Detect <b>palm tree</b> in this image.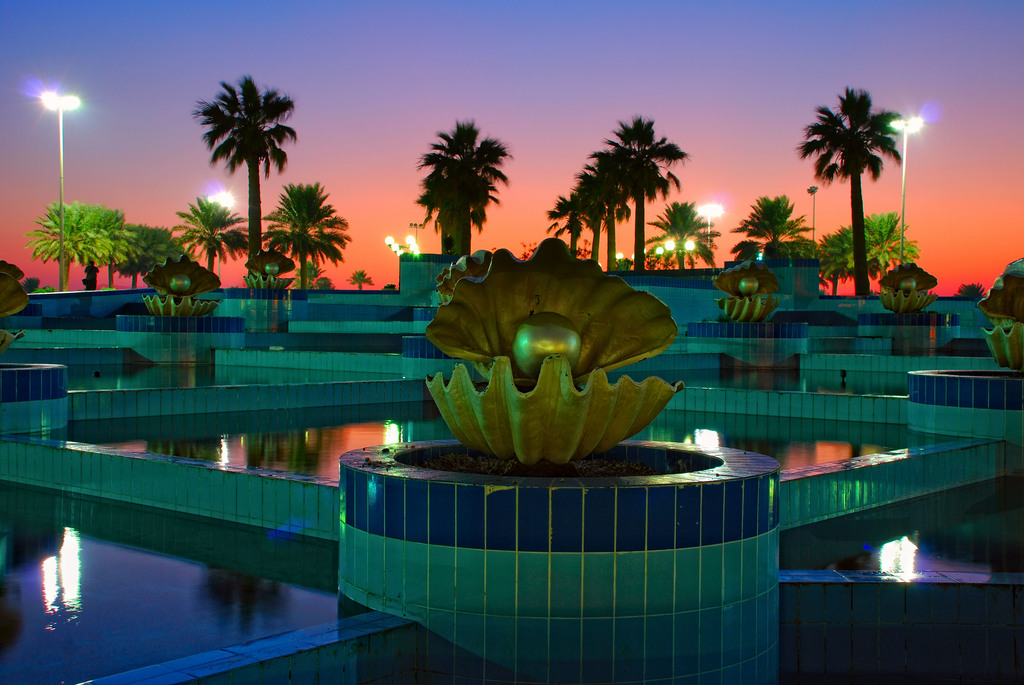
Detection: l=409, t=111, r=519, b=262.
